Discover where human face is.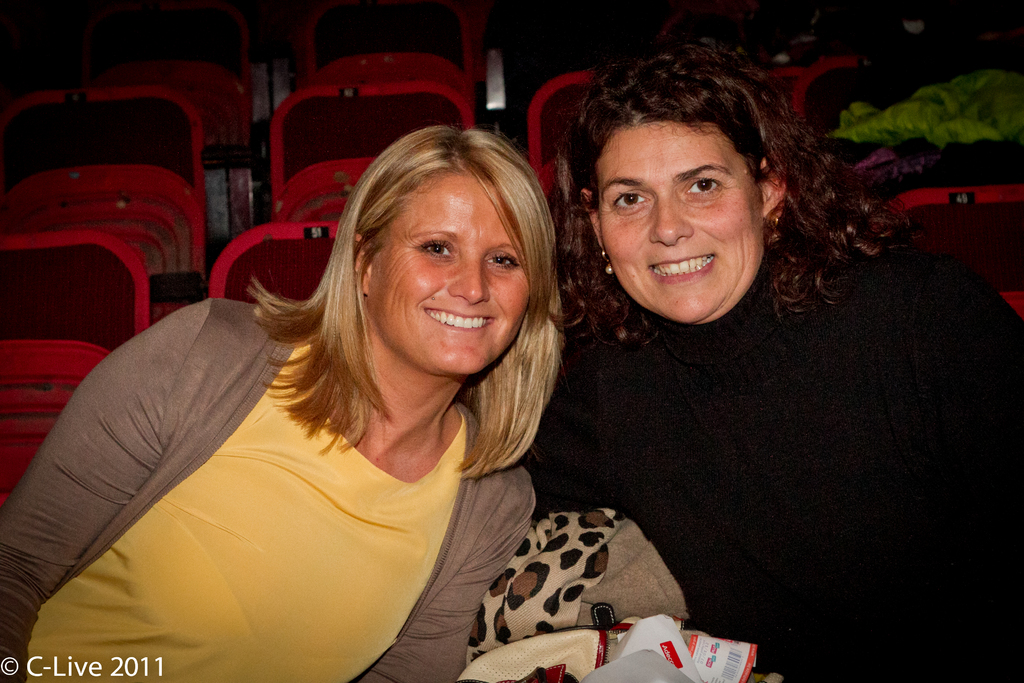
Discovered at (left=369, top=174, right=527, bottom=374).
